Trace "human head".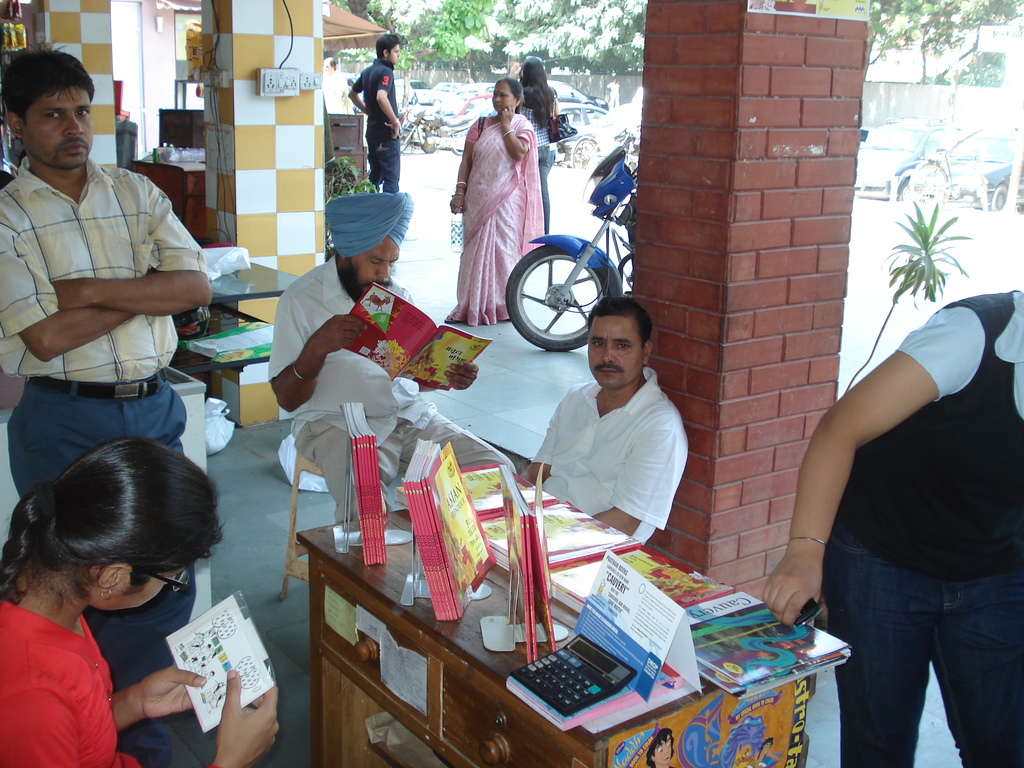
Traced to 377:35:397:64.
